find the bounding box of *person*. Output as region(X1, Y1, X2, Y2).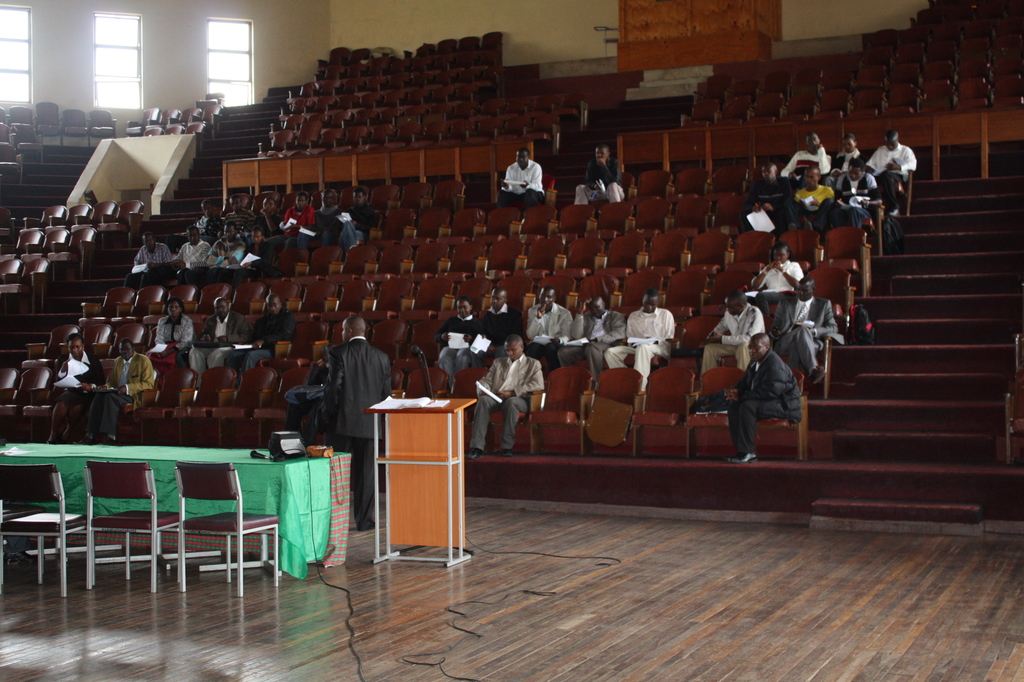
region(256, 193, 282, 236).
